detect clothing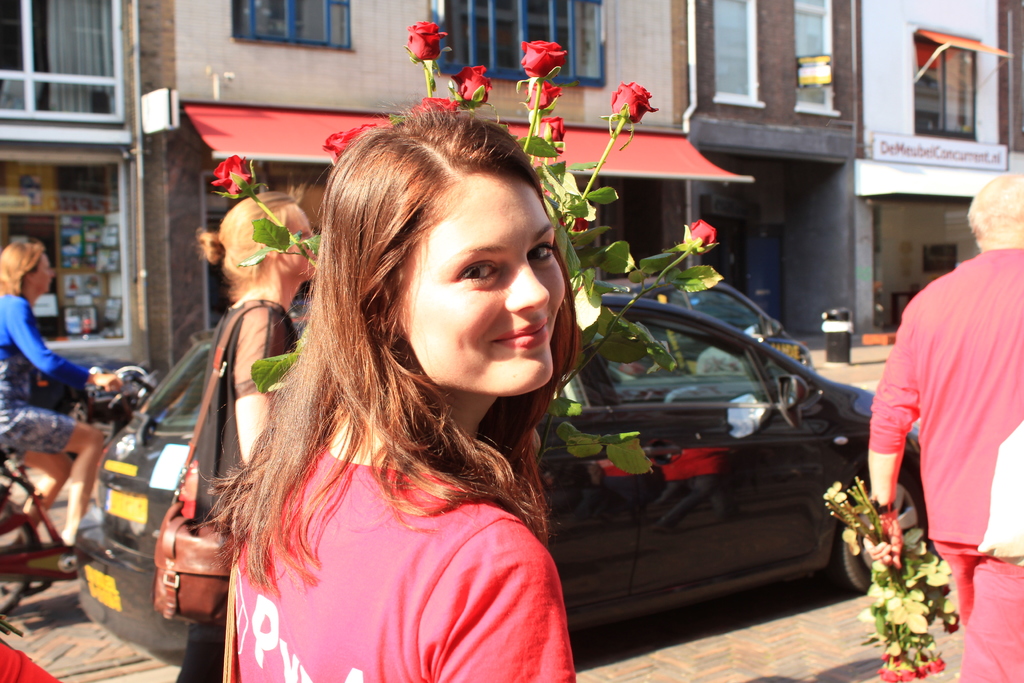
177:300:298:681
